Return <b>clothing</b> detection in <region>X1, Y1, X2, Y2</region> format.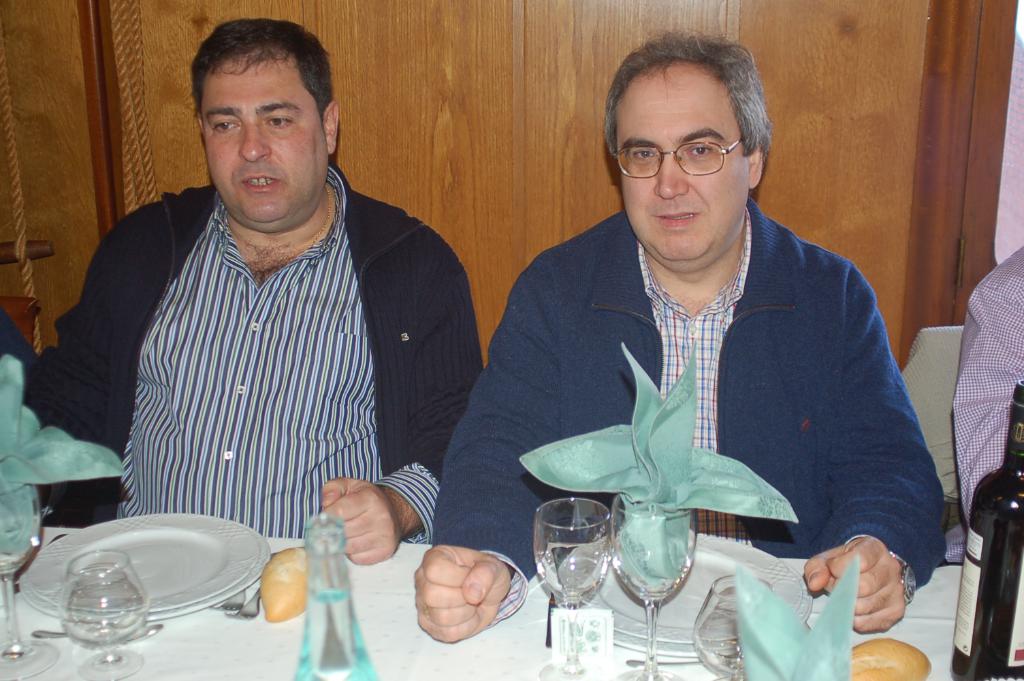
<region>942, 240, 1023, 558</region>.
